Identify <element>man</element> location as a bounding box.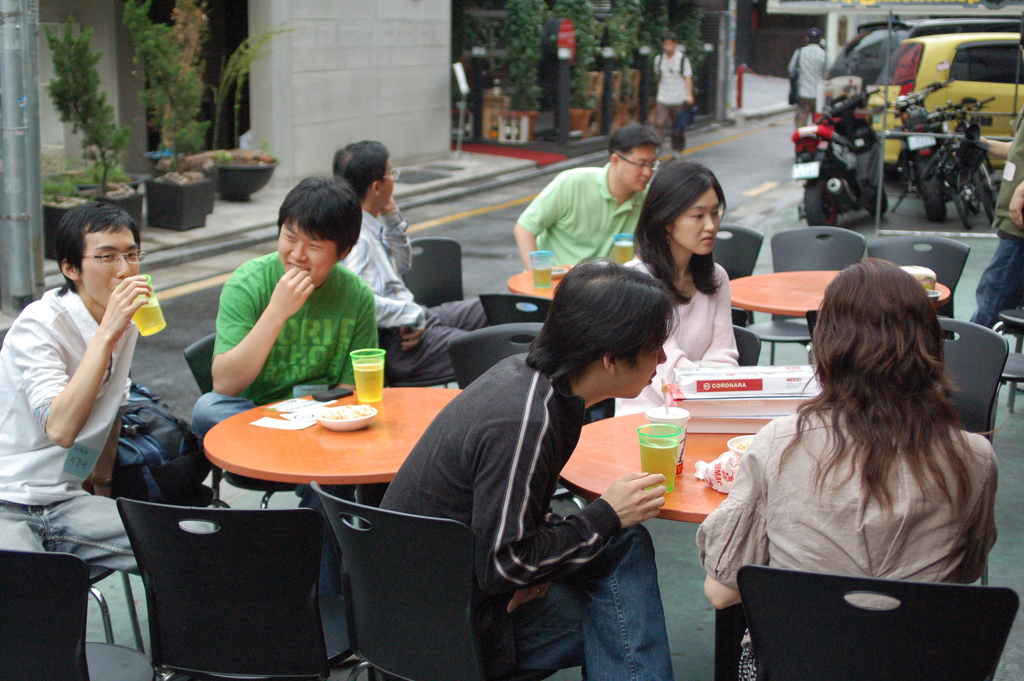
bbox=(652, 33, 696, 158).
